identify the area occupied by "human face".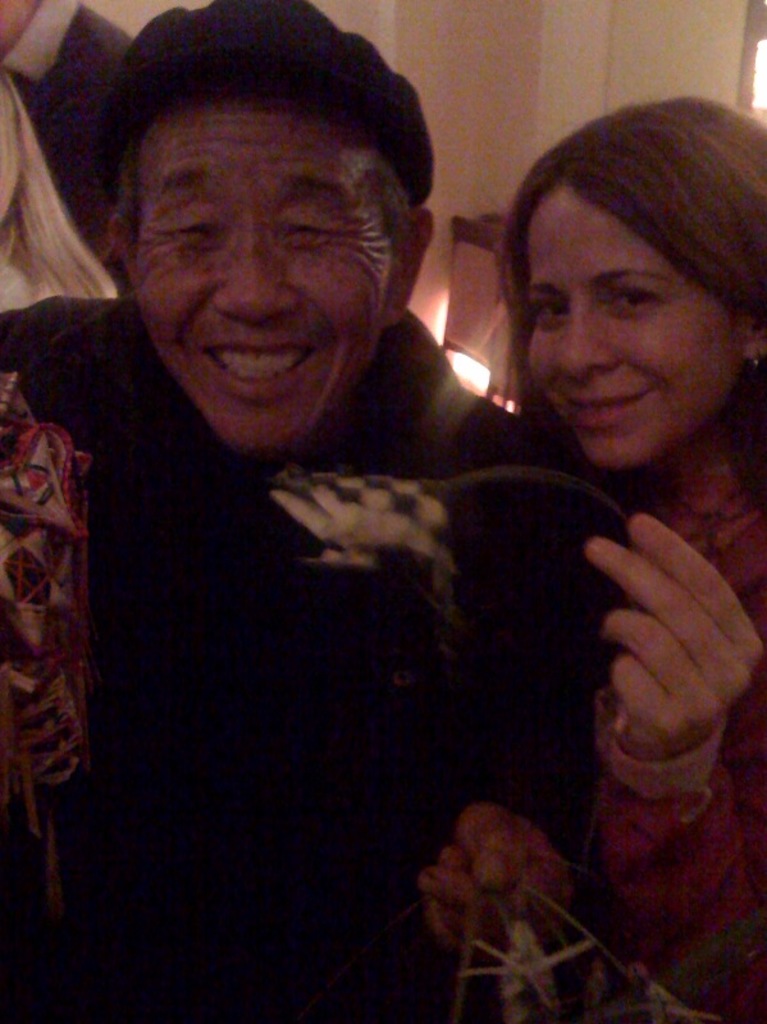
Area: (521,188,745,472).
